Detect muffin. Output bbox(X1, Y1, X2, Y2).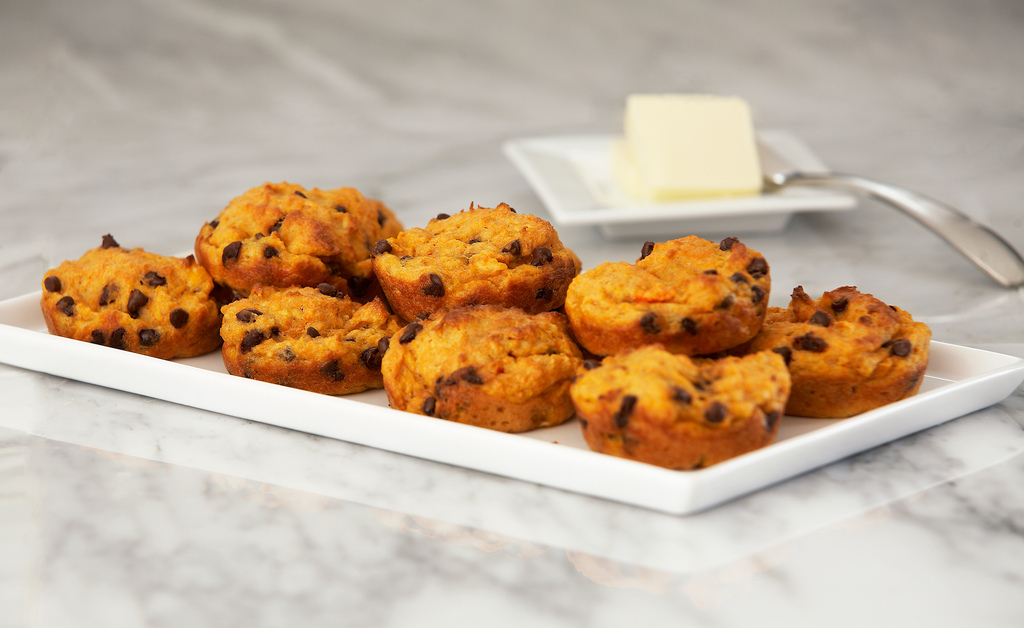
bbox(41, 232, 237, 353).
